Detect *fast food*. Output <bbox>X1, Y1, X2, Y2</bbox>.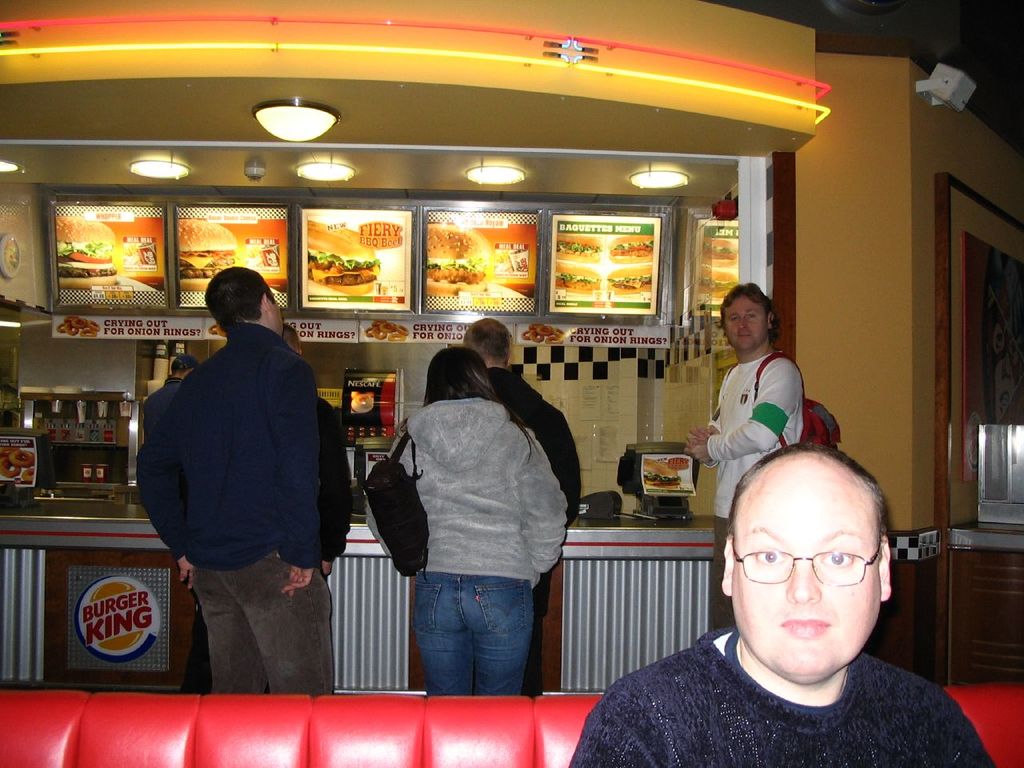
<bbox>2, 454, 25, 474</bbox>.
